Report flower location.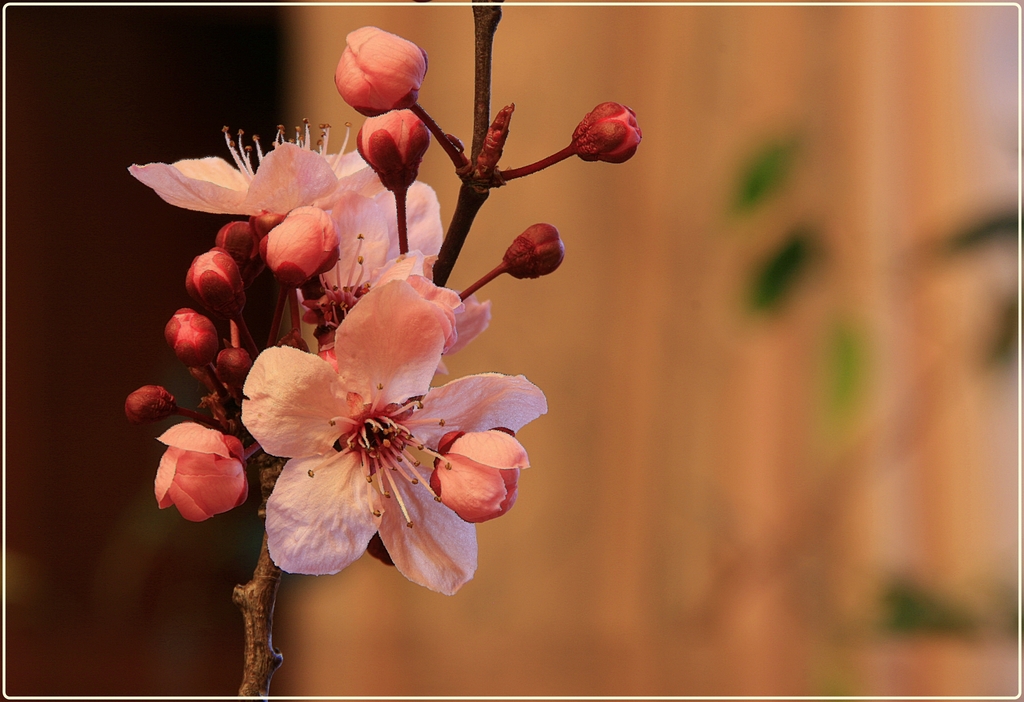
Report: (x1=240, y1=260, x2=524, y2=598).
